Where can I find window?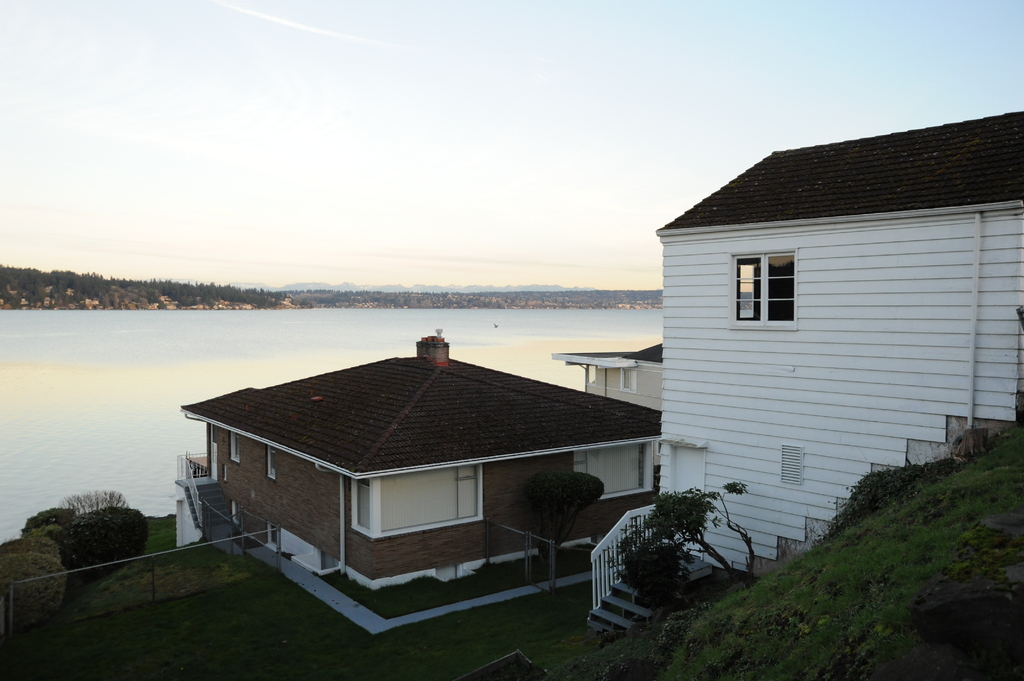
You can find it at bbox=(229, 502, 241, 524).
